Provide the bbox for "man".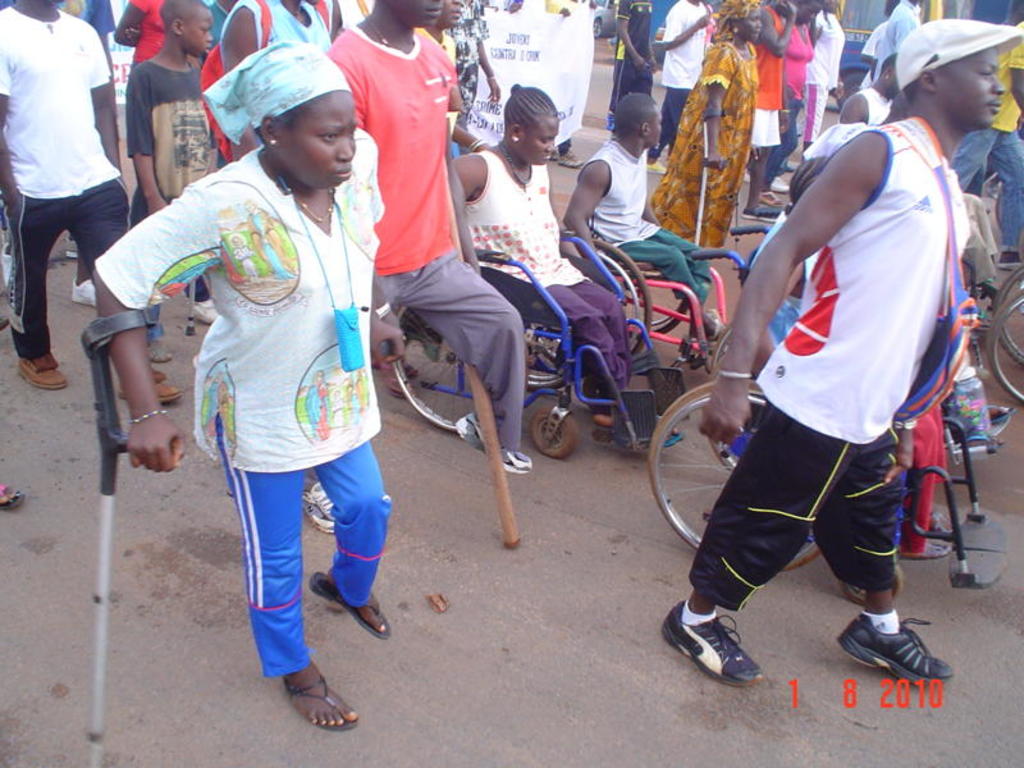
<bbox>837, 52, 895, 128</bbox>.
